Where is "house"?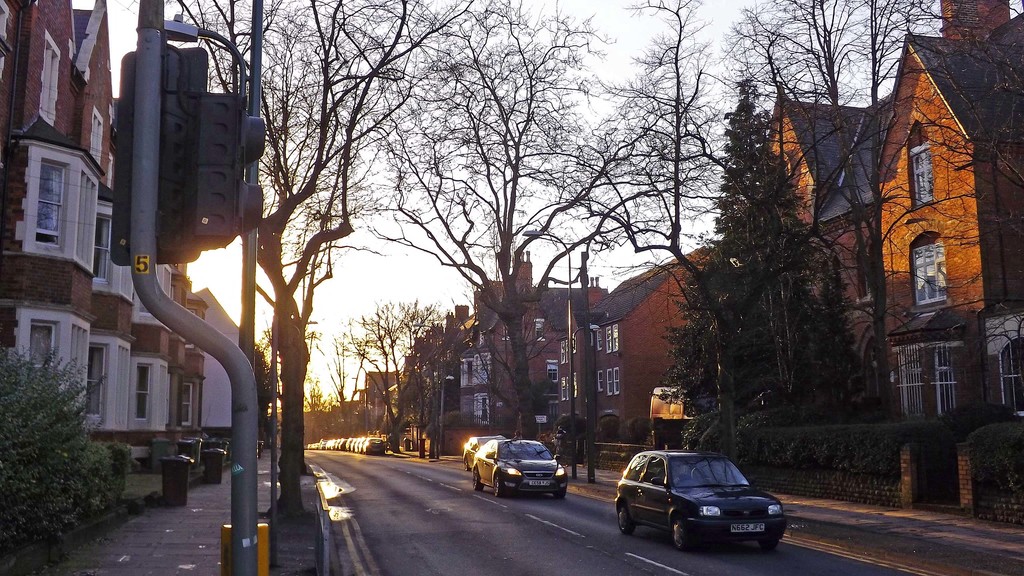
region(458, 287, 503, 429).
